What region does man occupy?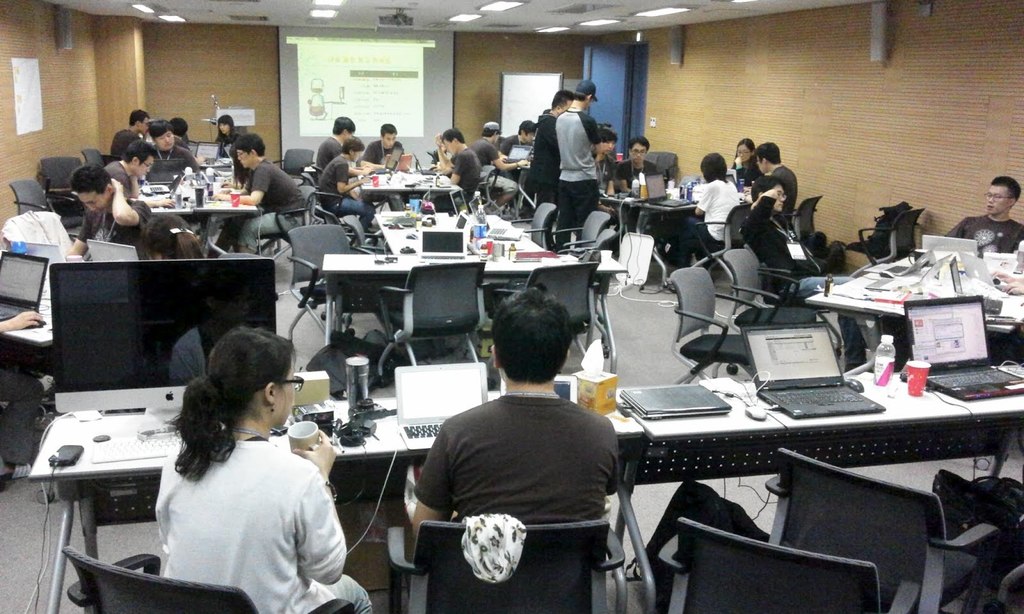
detection(752, 138, 801, 212).
